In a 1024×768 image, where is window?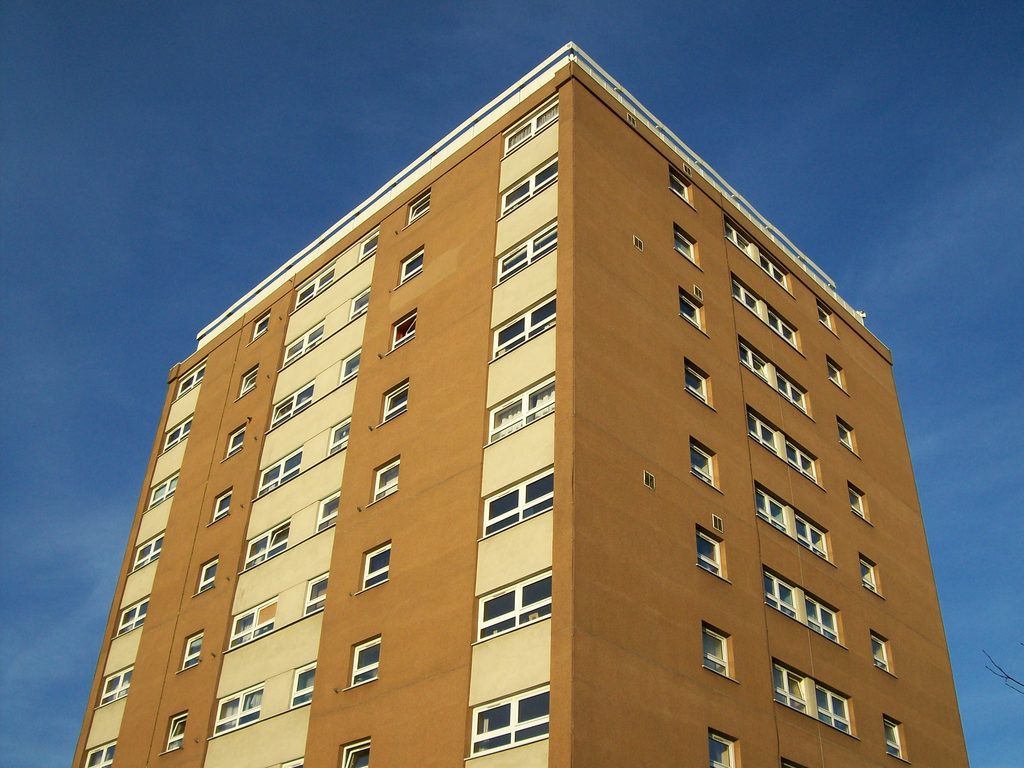
Rect(758, 481, 842, 570).
